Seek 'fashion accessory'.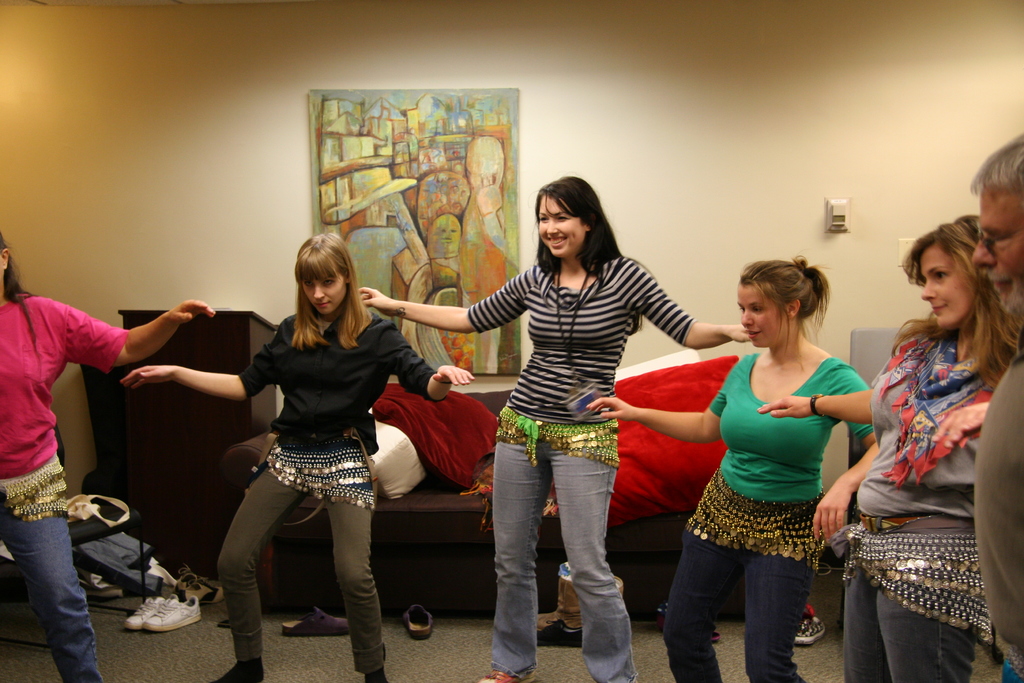
<region>0, 453, 131, 529</region>.
